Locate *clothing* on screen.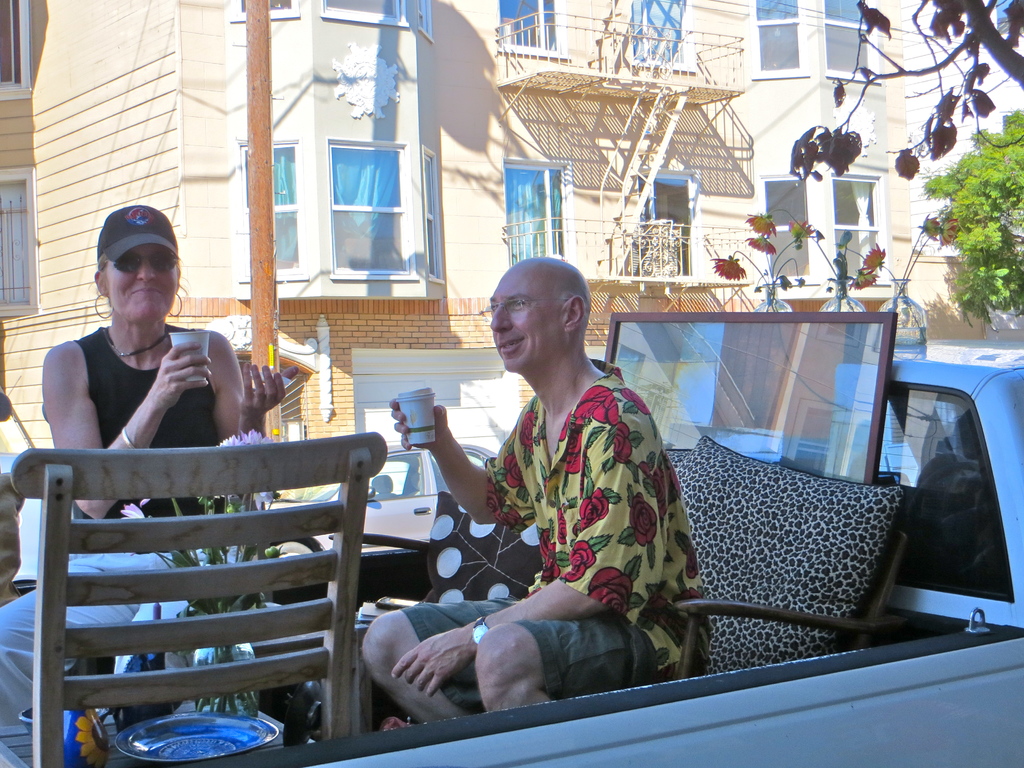
On screen at x1=0 y1=324 x2=329 y2=729.
